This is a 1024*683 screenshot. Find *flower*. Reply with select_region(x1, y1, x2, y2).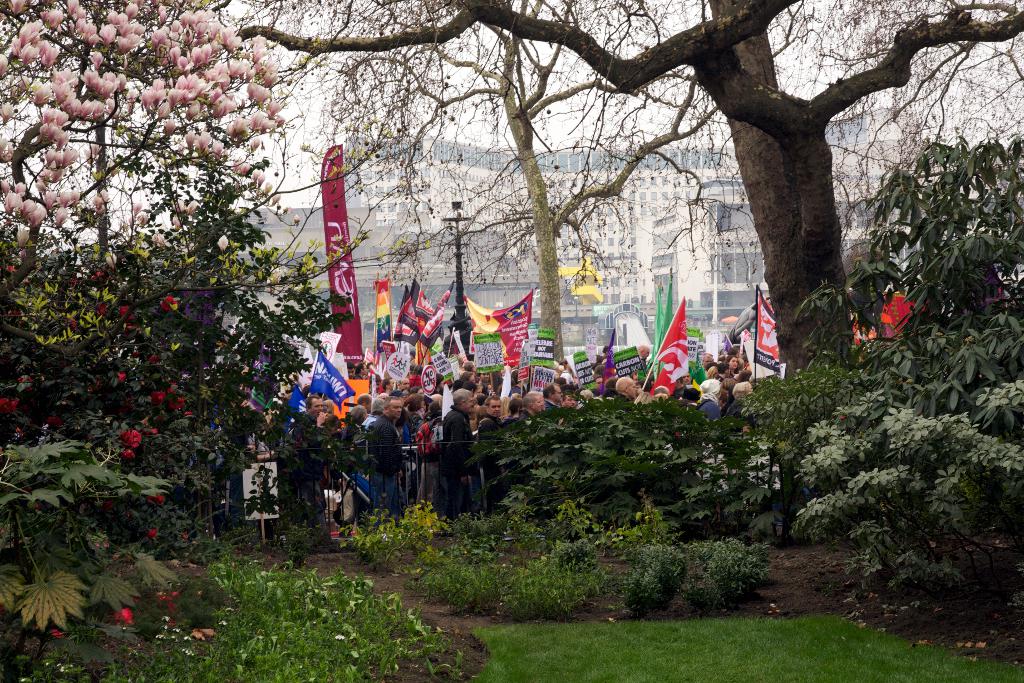
select_region(68, 315, 75, 327).
